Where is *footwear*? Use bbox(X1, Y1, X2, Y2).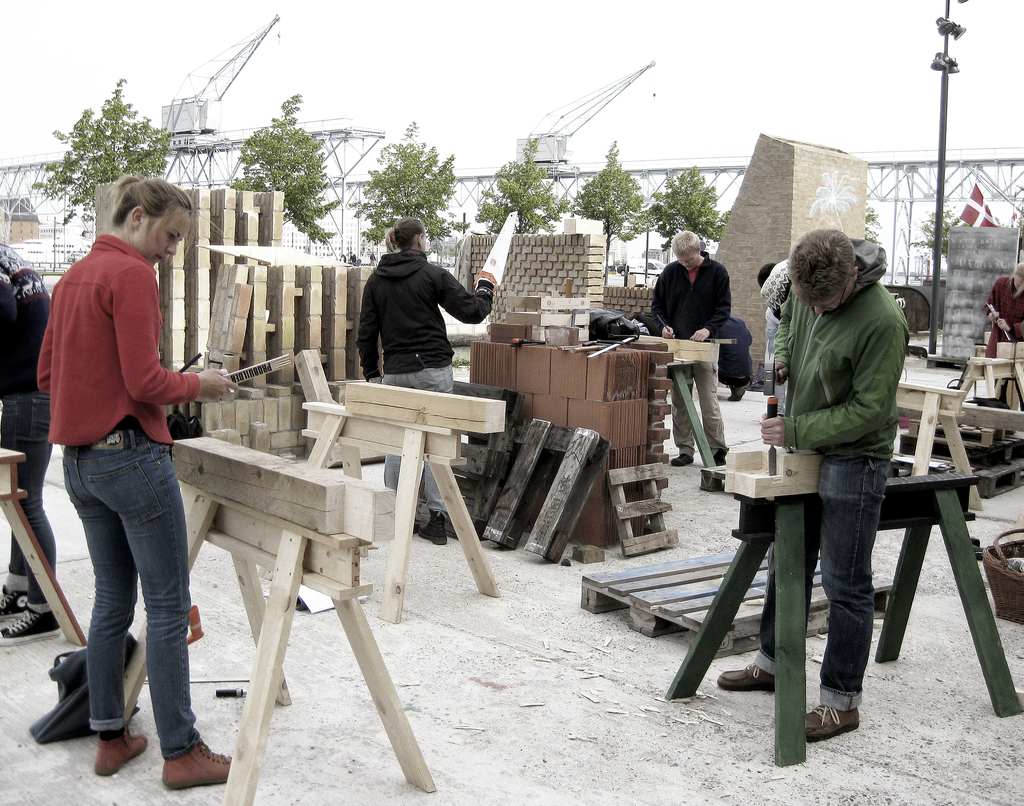
bbox(160, 741, 232, 789).
